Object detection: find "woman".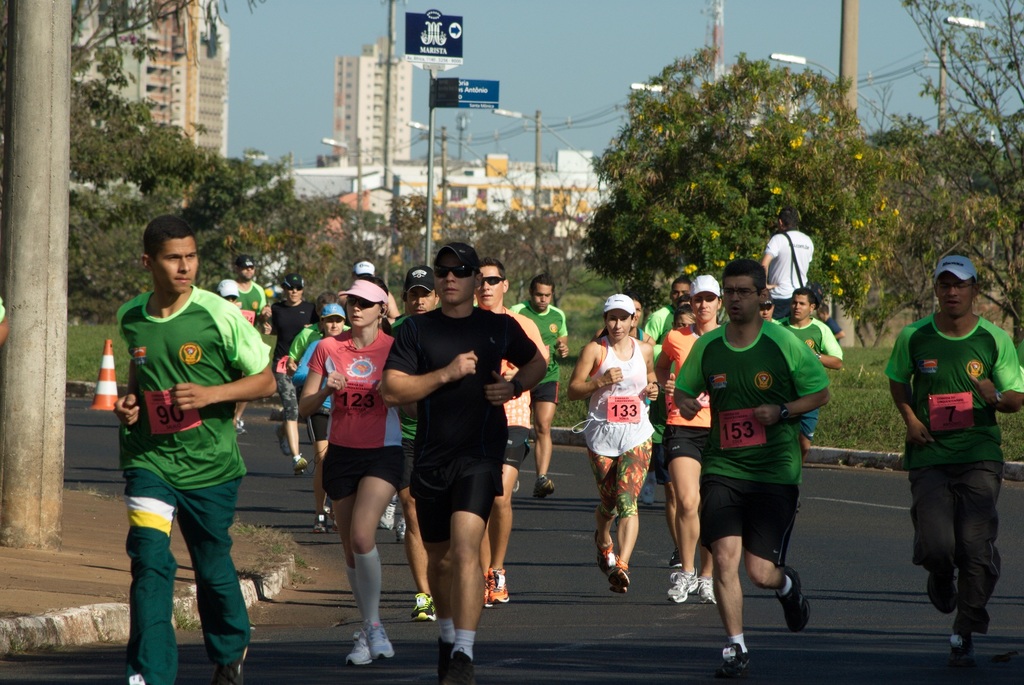
<region>656, 274, 723, 607</region>.
